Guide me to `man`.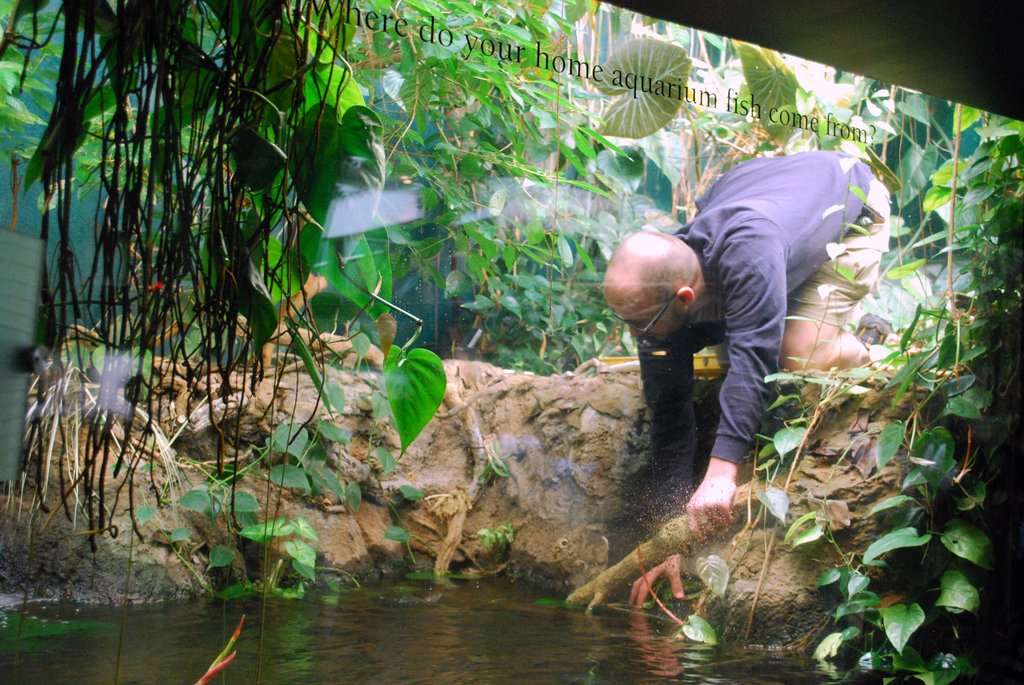
Guidance: {"left": 592, "top": 139, "right": 938, "bottom": 606}.
